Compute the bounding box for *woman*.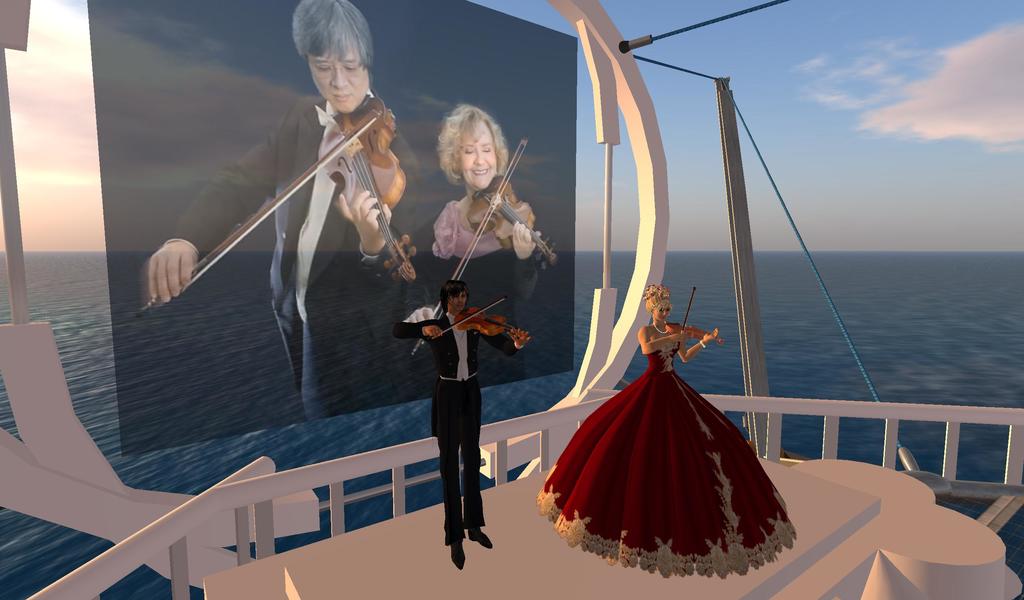
<region>390, 101, 544, 373</region>.
